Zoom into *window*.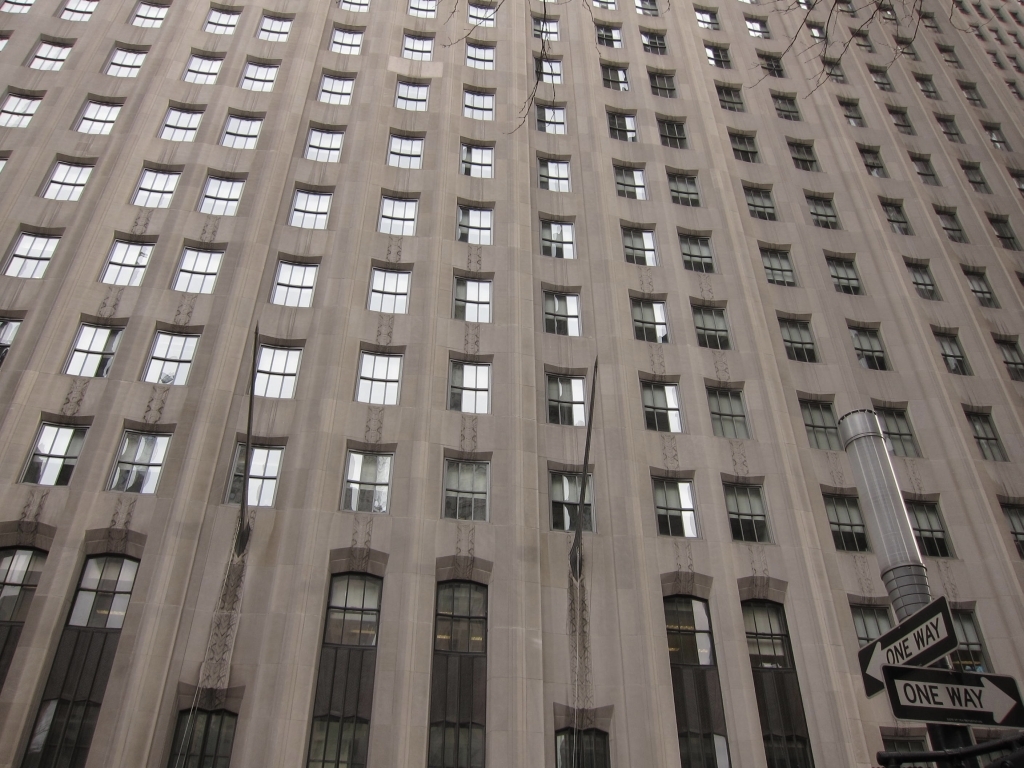
Zoom target: 995,338,1023,378.
